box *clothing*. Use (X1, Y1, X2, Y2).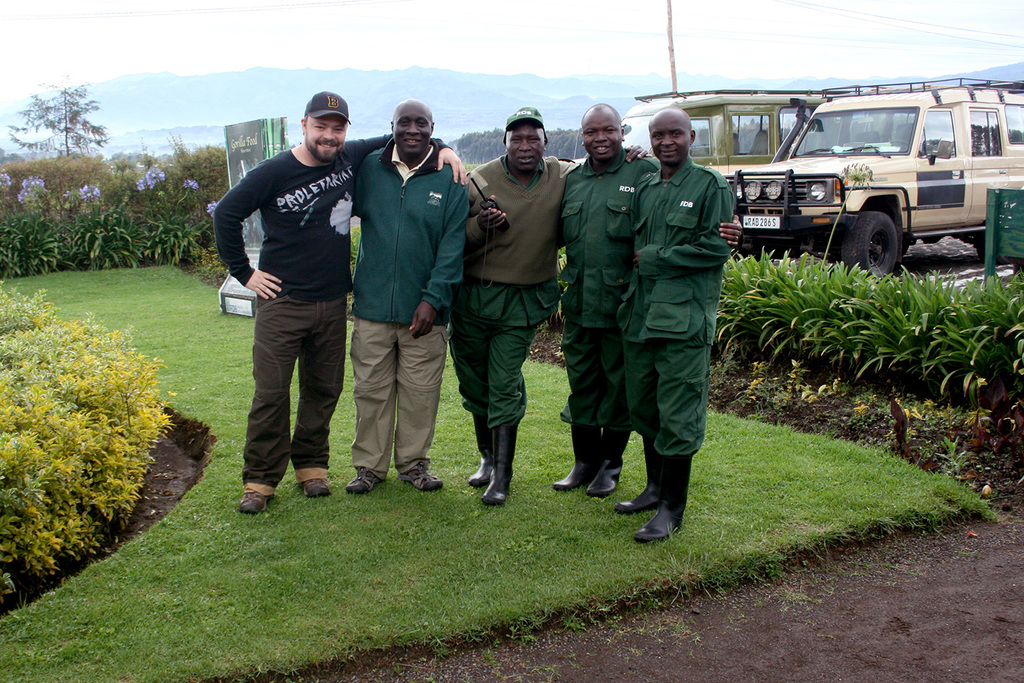
(223, 96, 359, 479).
